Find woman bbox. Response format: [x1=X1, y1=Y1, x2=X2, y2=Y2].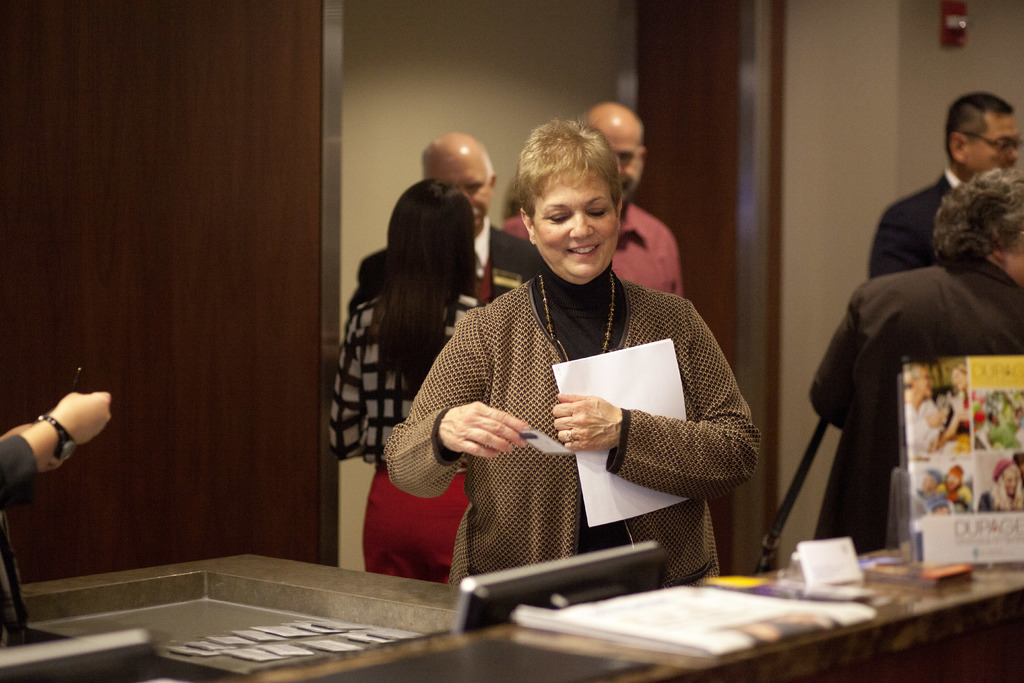
[x1=402, y1=122, x2=744, y2=635].
